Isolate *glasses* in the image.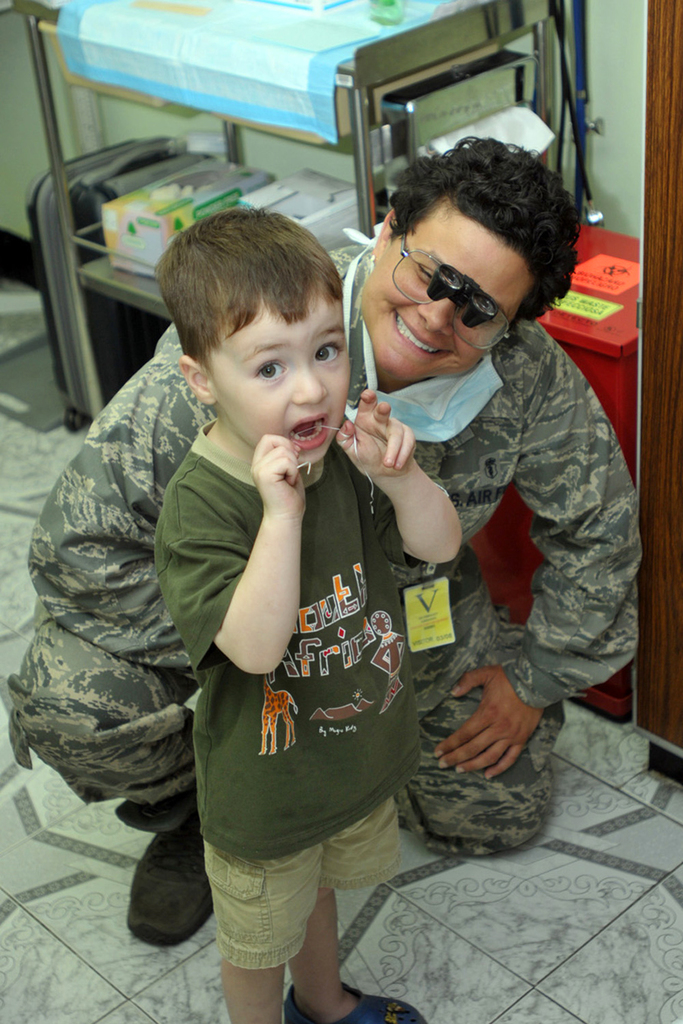
Isolated region: 393:214:525:358.
